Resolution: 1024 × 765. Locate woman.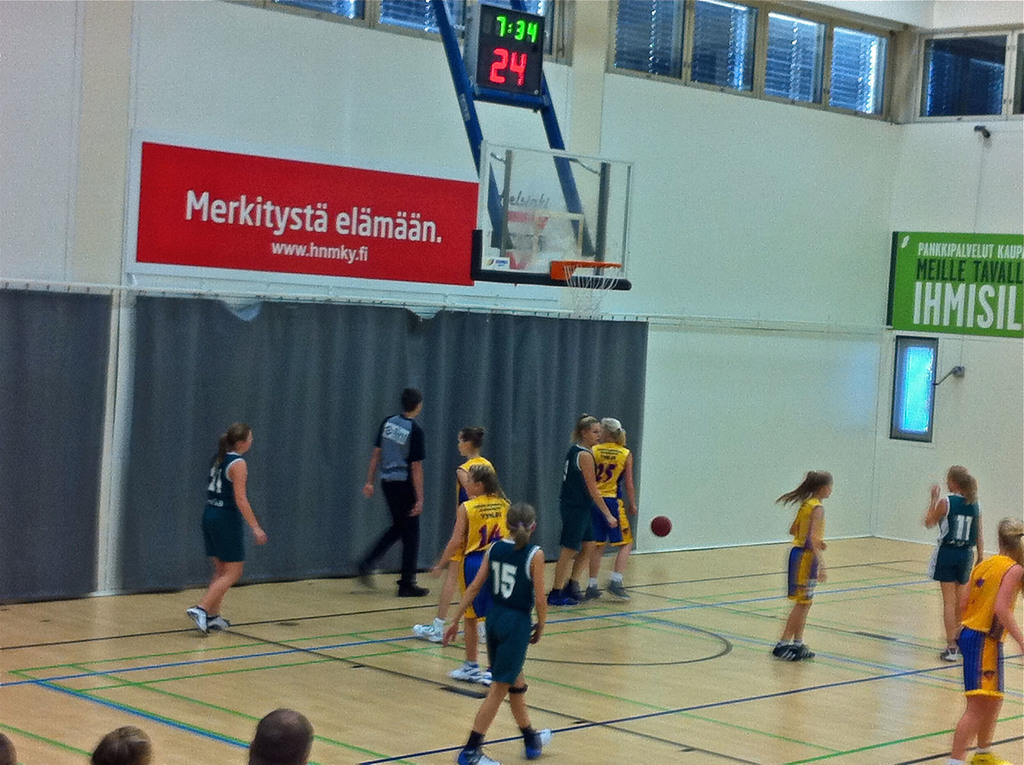
184/420/269/634.
